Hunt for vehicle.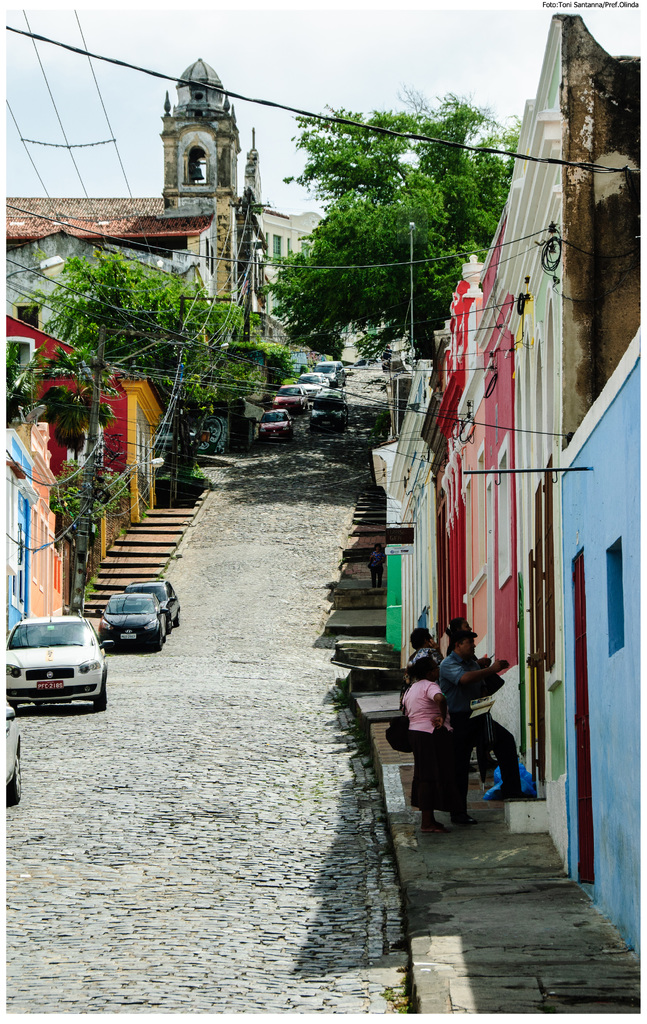
Hunted down at crop(1, 693, 27, 800).
